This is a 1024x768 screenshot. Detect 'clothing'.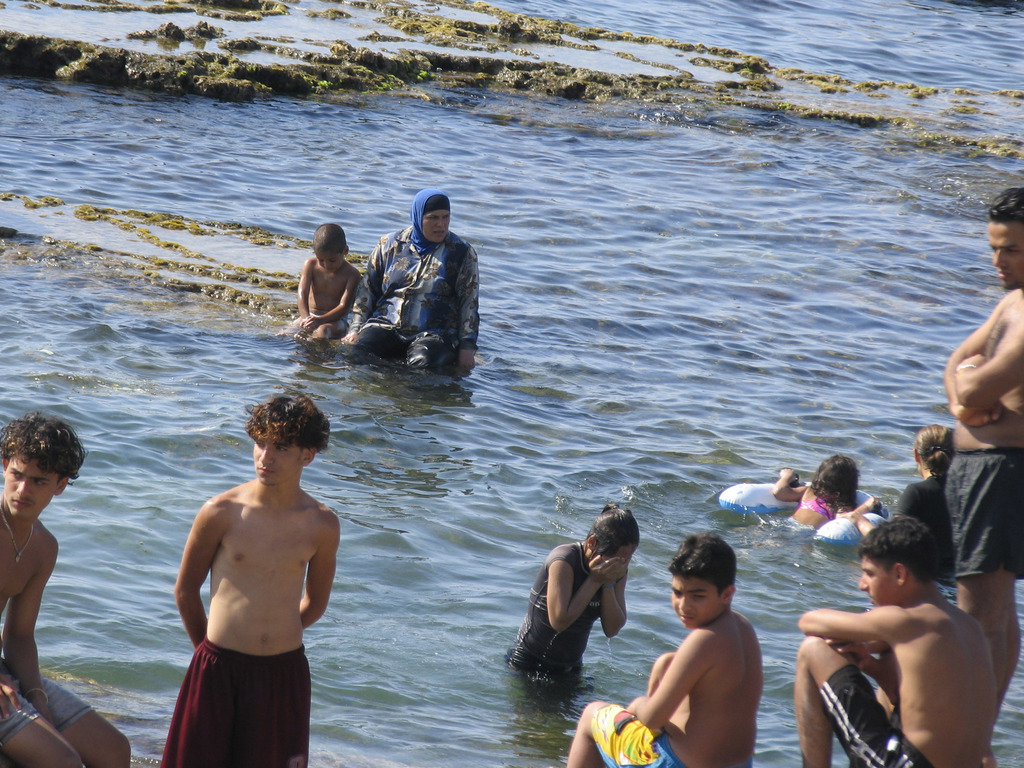
<box>891,470,959,584</box>.
